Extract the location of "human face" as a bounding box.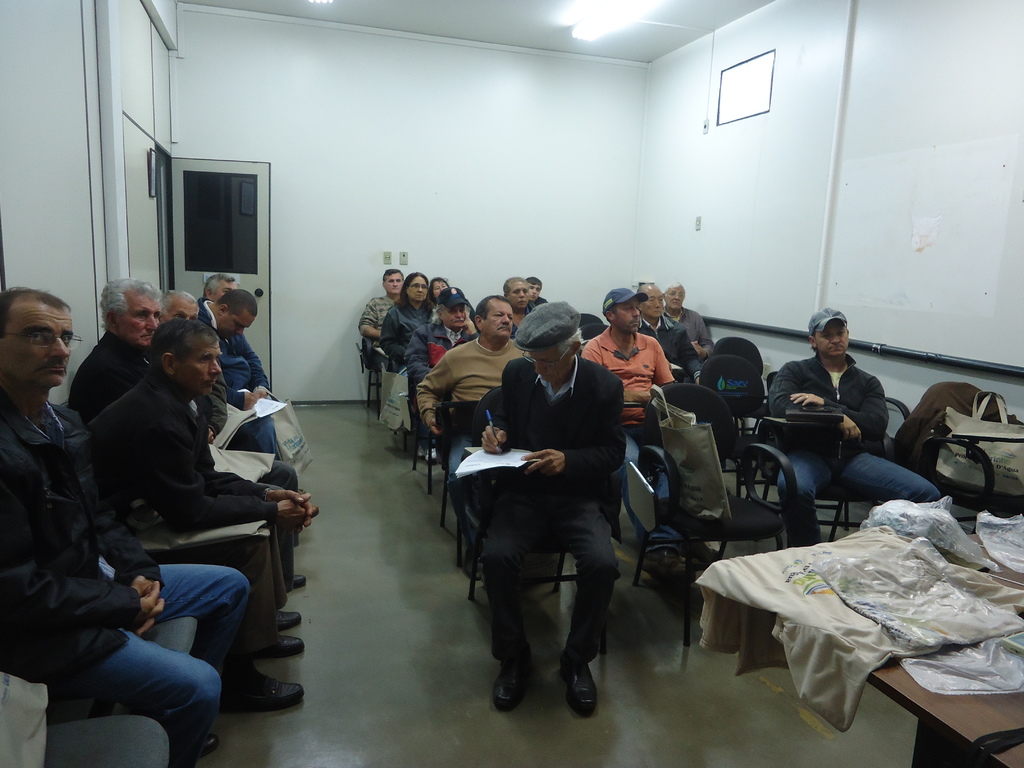
533 358 573 384.
